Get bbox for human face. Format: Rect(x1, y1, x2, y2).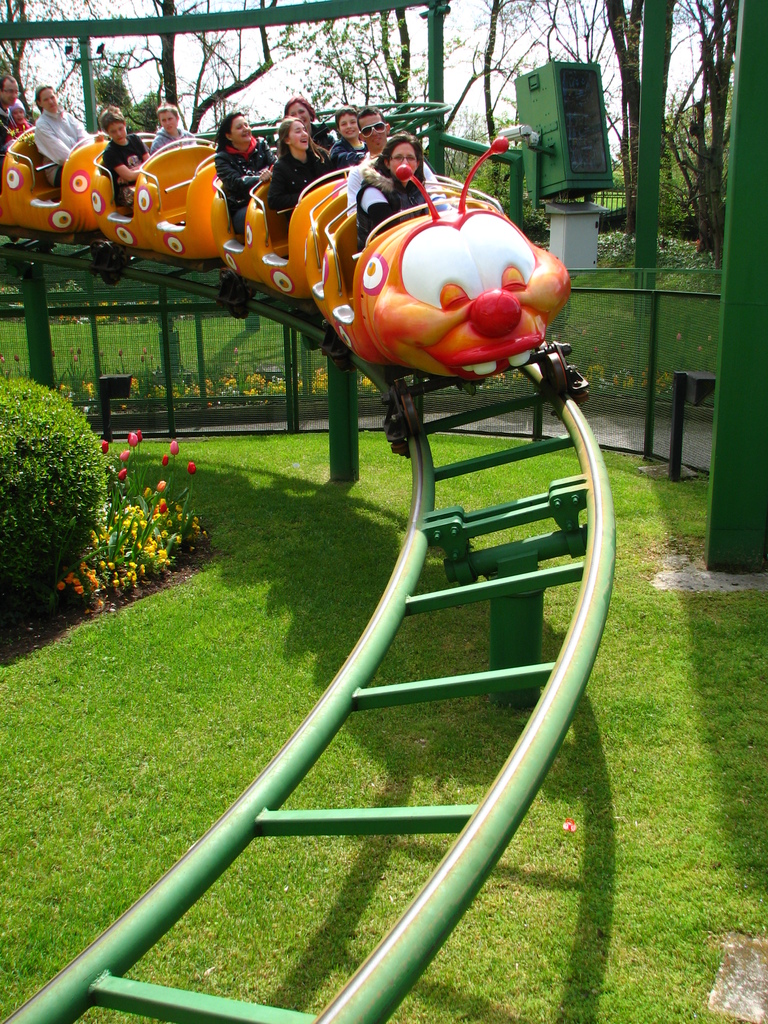
Rect(279, 99, 310, 120).
